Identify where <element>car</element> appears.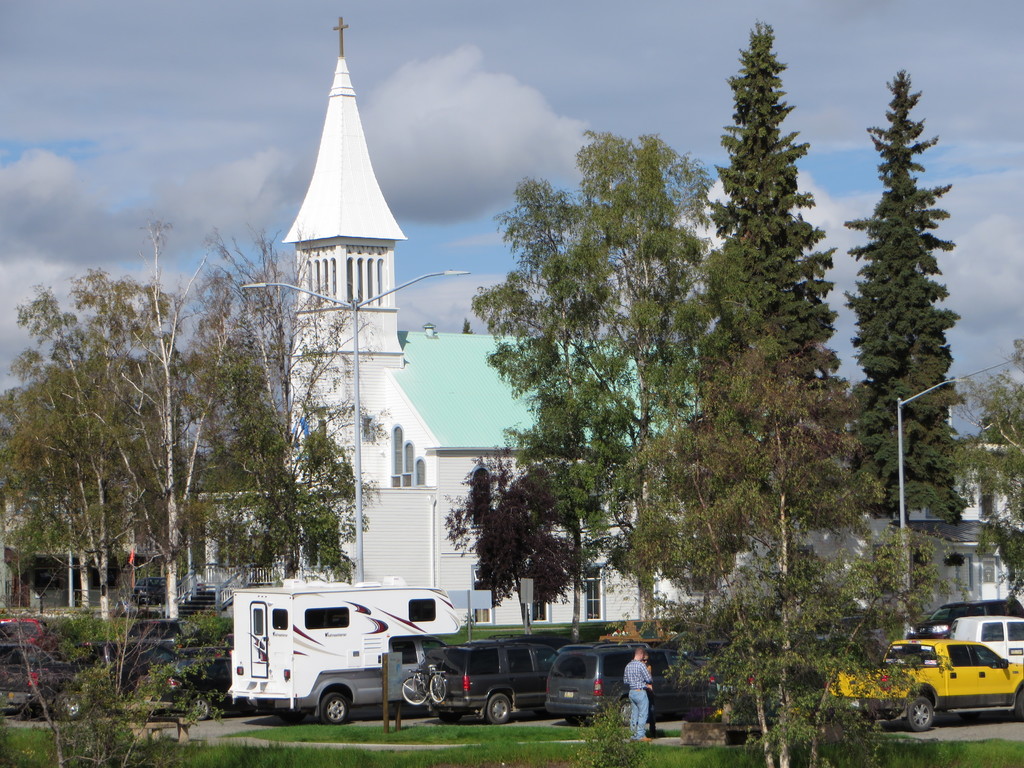
Appears at {"x1": 829, "y1": 637, "x2": 1023, "y2": 728}.
